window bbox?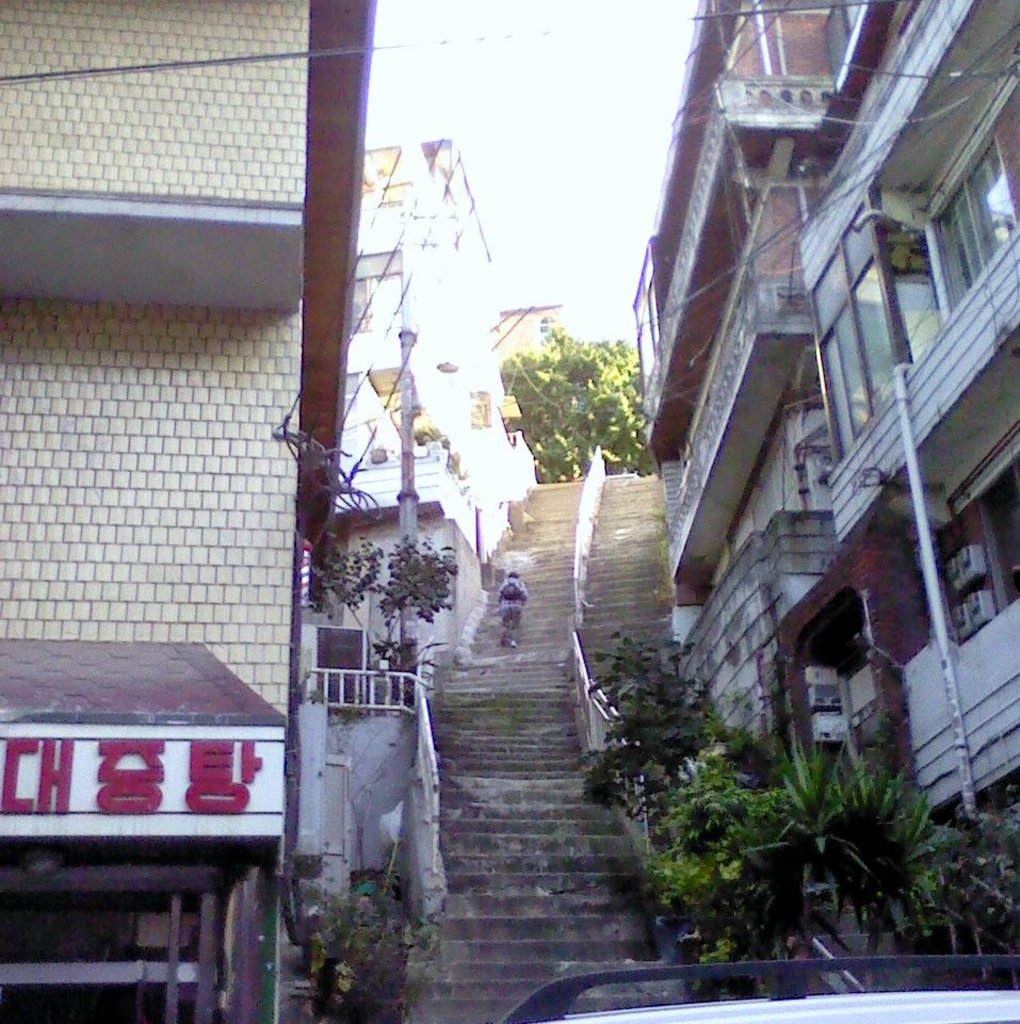
detection(806, 163, 917, 476)
